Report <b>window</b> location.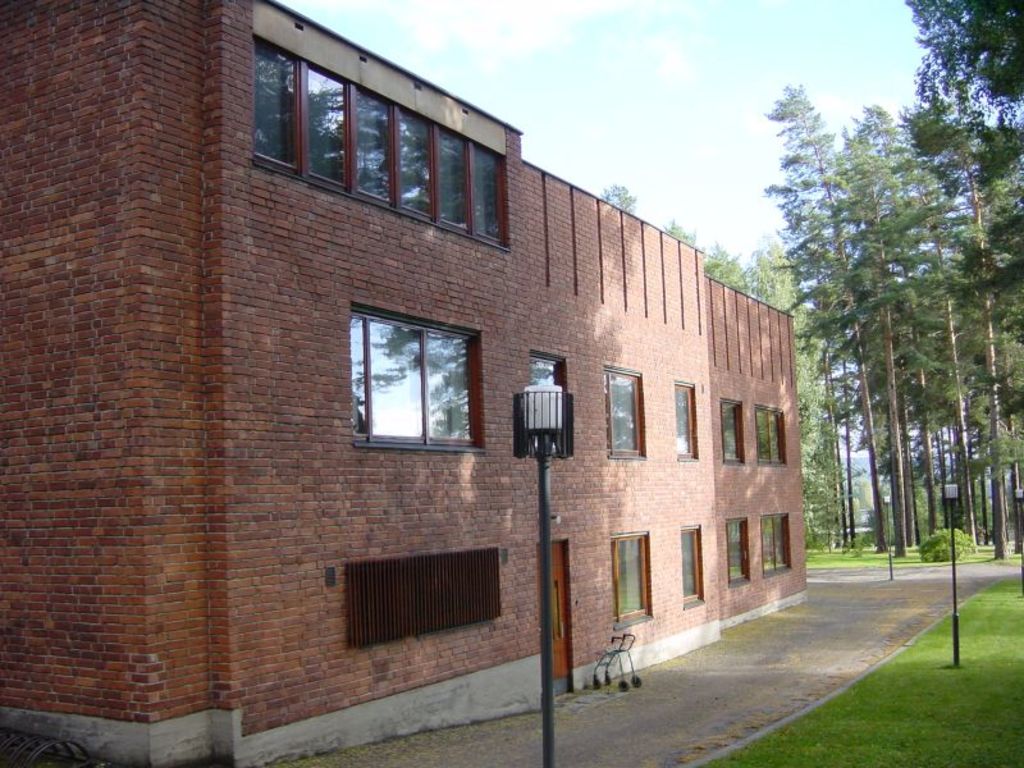
Report: l=762, t=518, r=792, b=570.
